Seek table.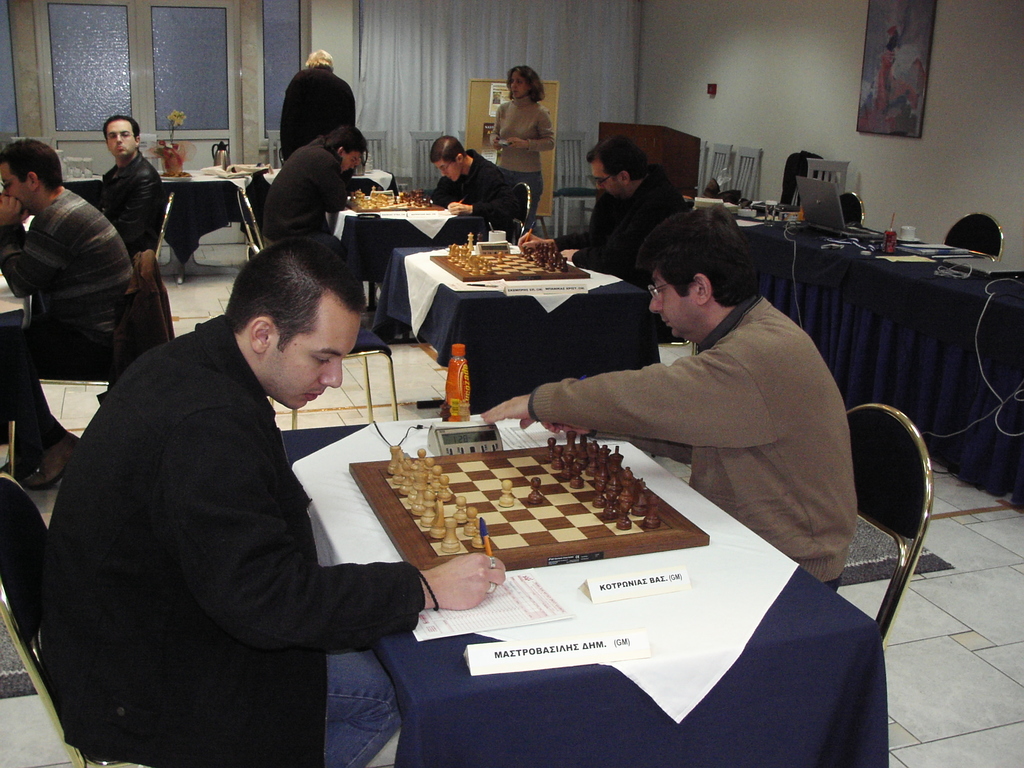
324/179/486/289.
